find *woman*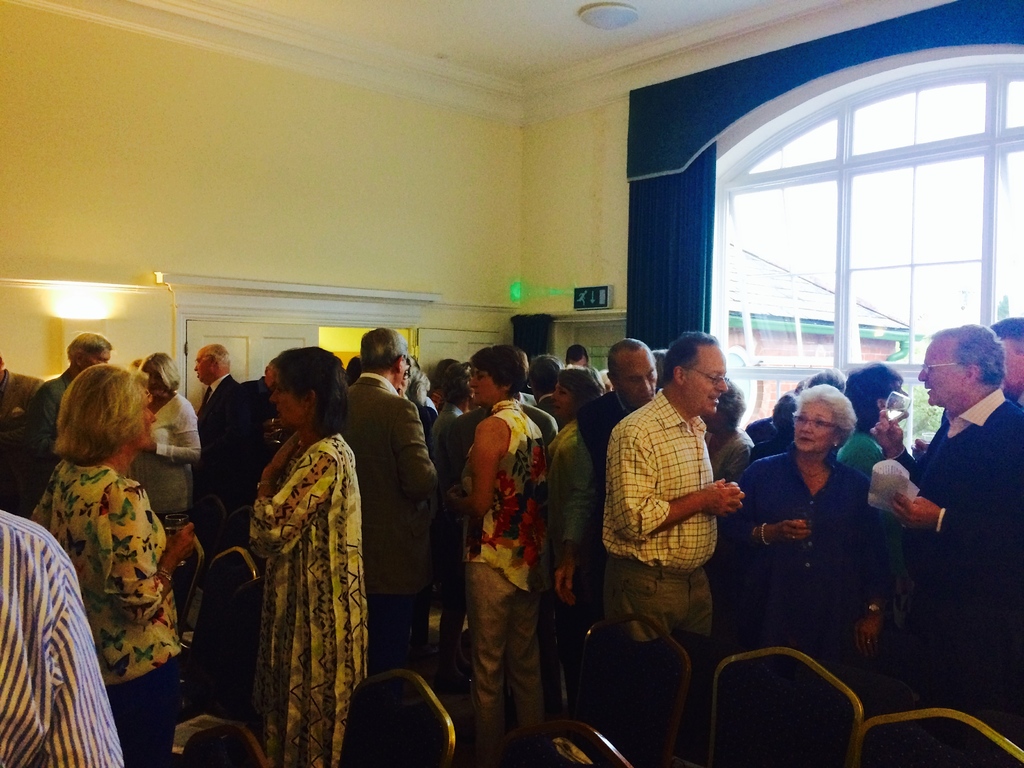
bbox=(402, 365, 436, 662)
